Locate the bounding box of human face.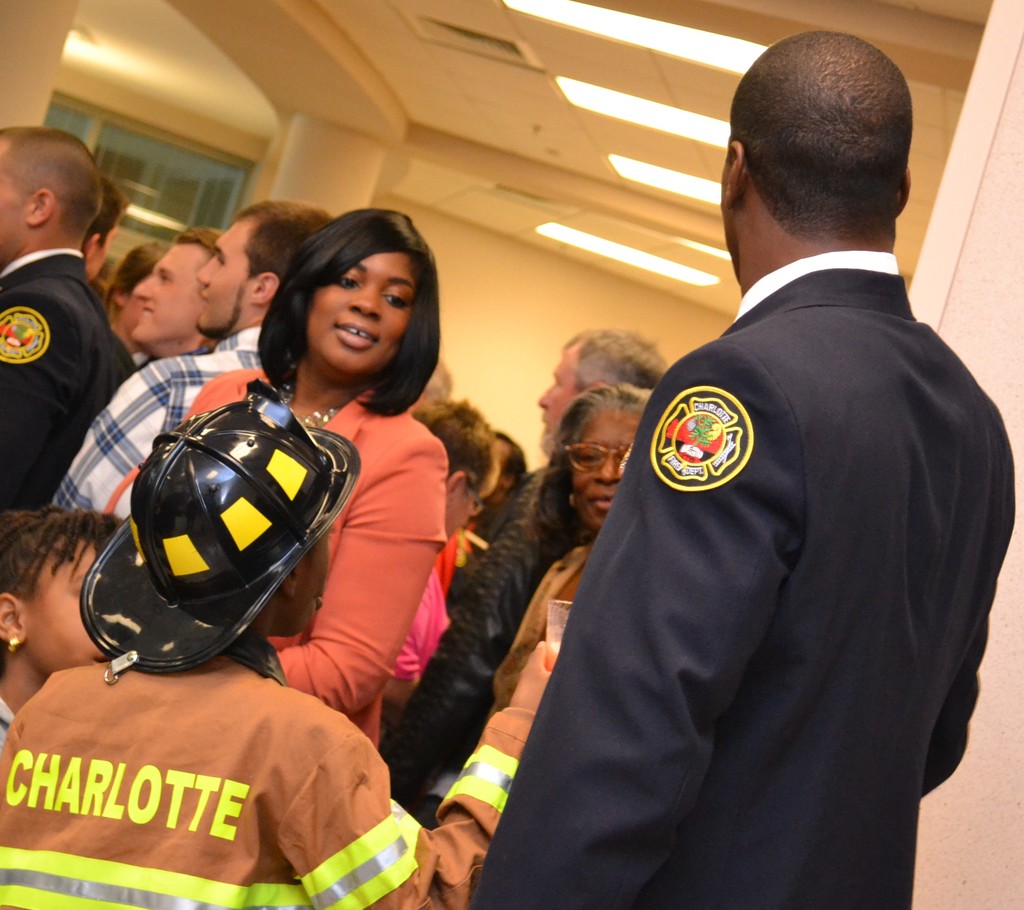
Bounding box: [x1=128, y1=246, x2=203, y2=342].
